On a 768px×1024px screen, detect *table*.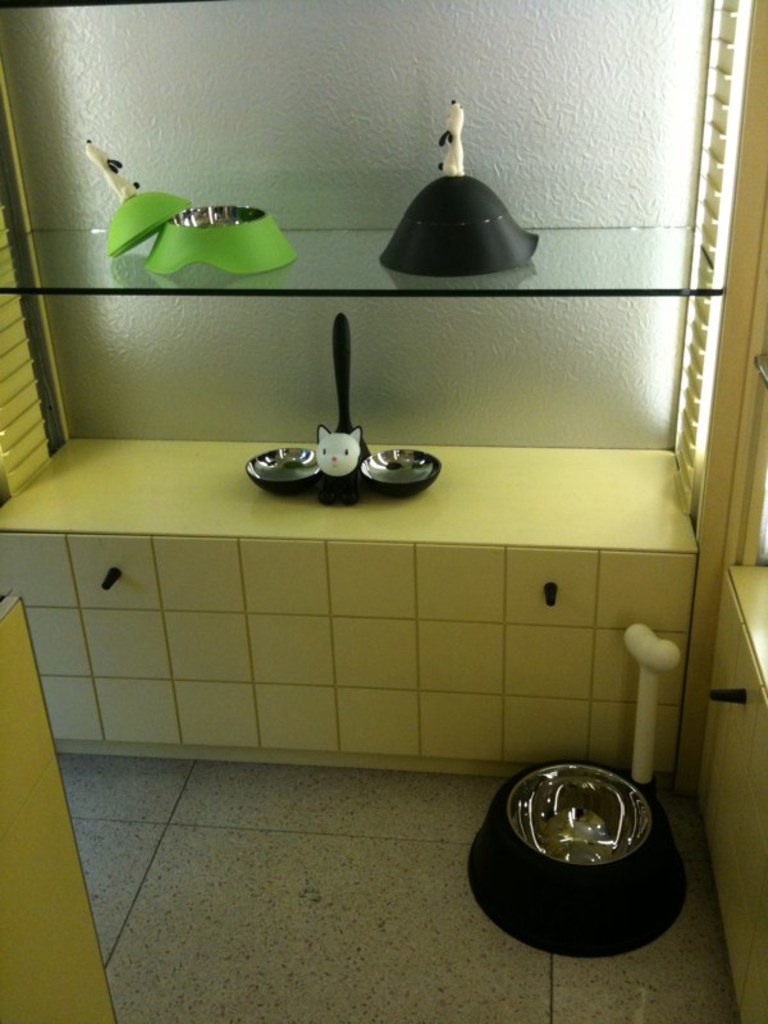
(0, 602, 116, 1023).
